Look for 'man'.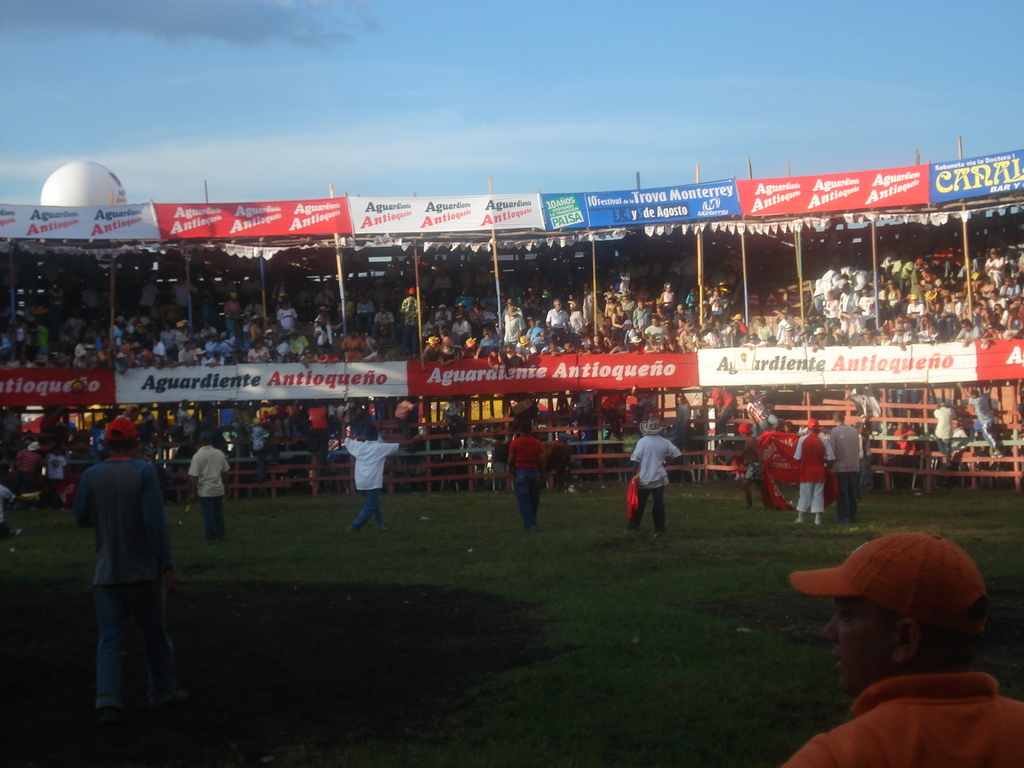
Found: select_region(829, 411, 860, 527).
